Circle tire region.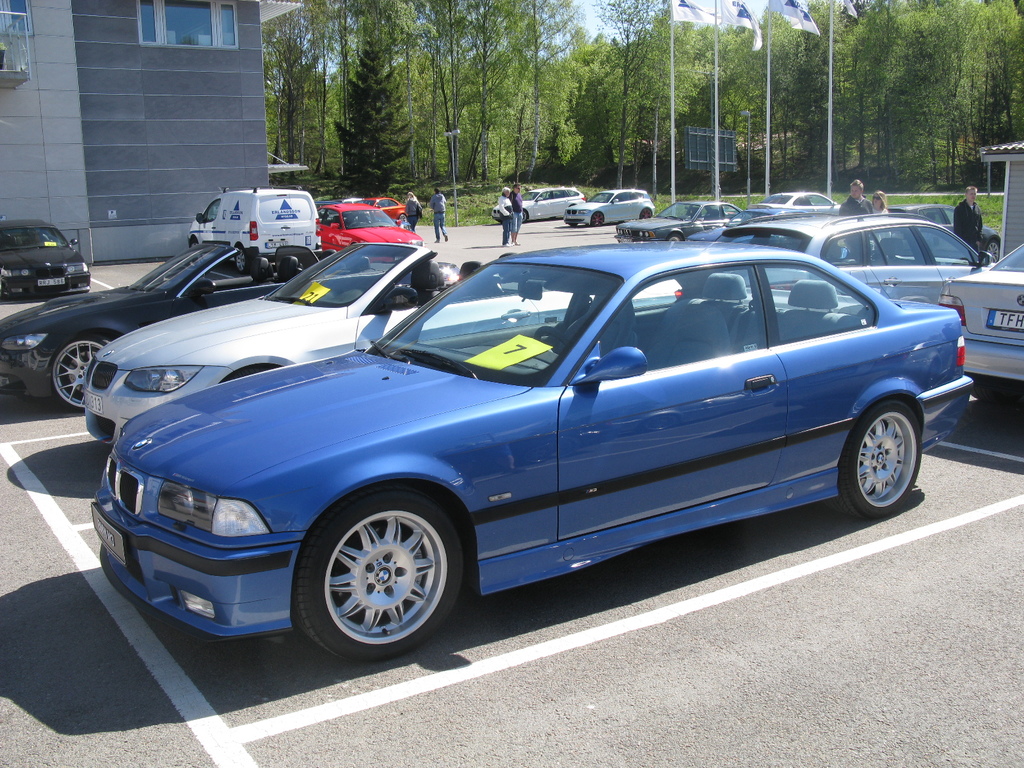
Region: box(591, 209, 604, 228).
